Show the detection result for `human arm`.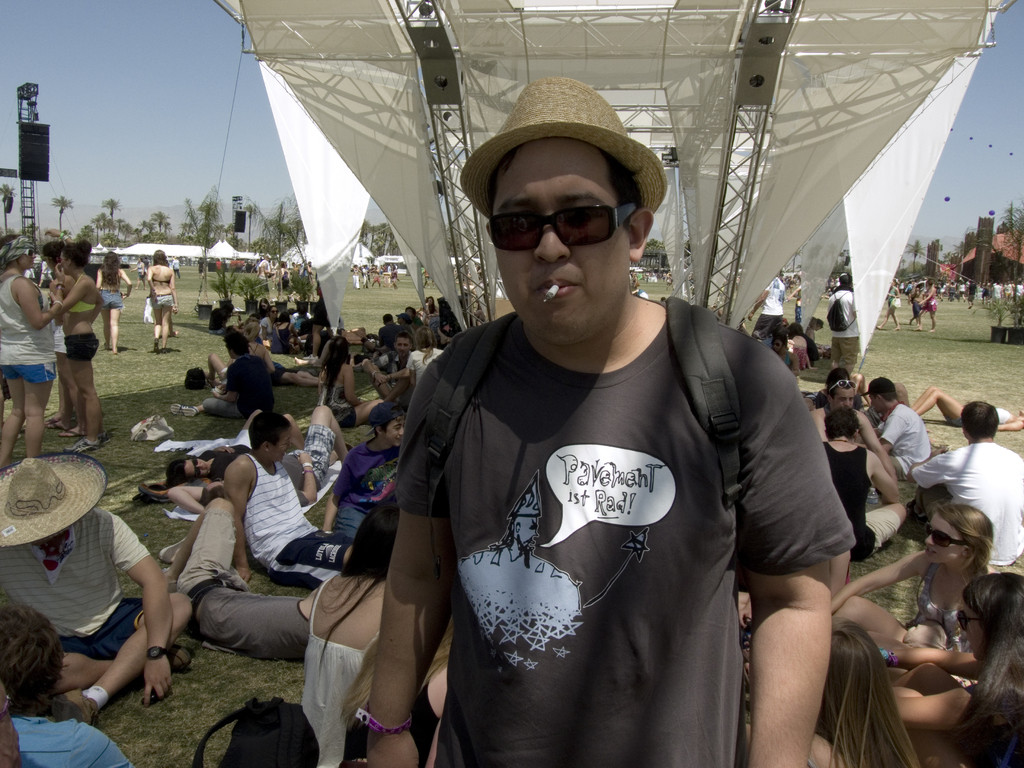
locate(223, 463, 250, 575).
